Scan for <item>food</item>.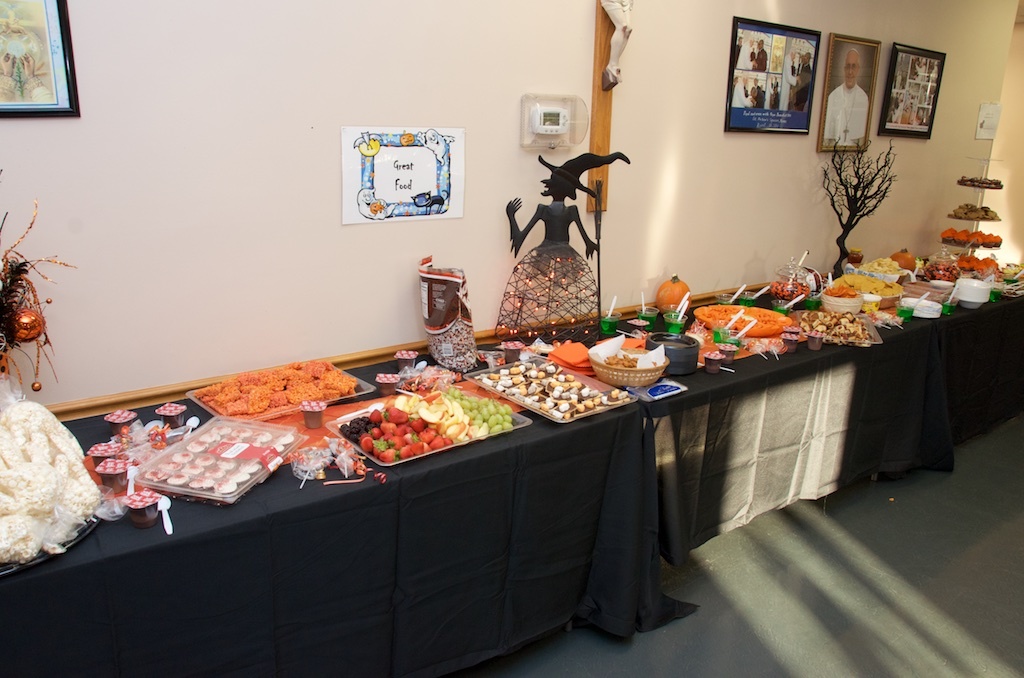
Scan result: [471, 348, 633, 423].
